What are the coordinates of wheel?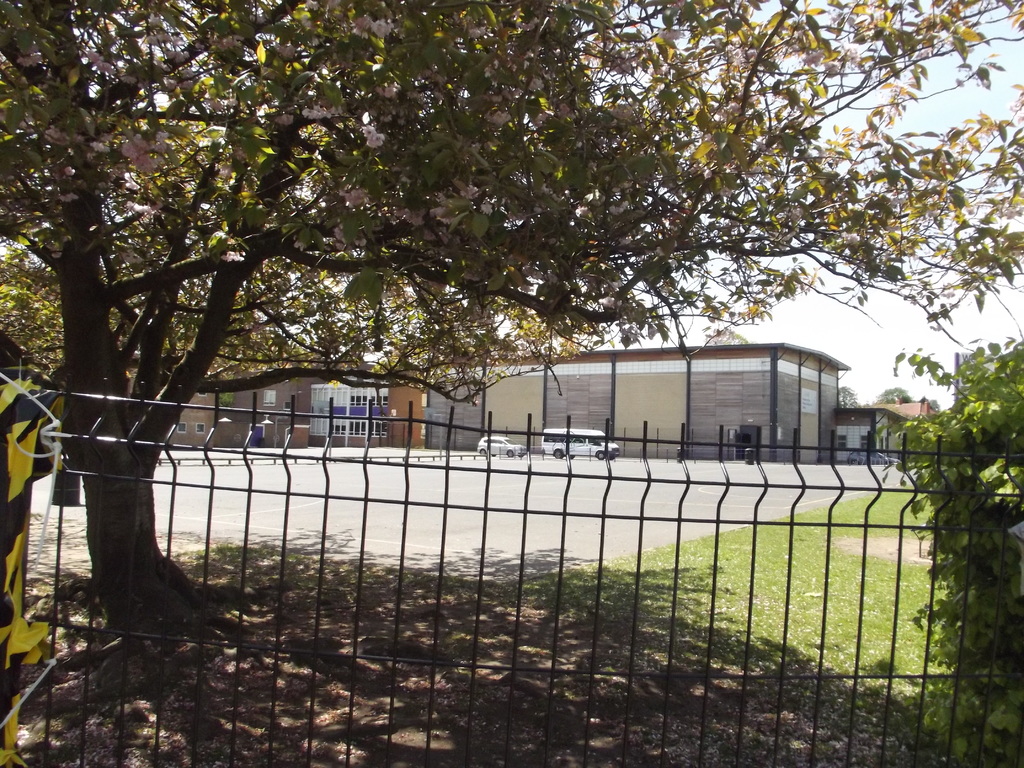
479,449,488,456.
